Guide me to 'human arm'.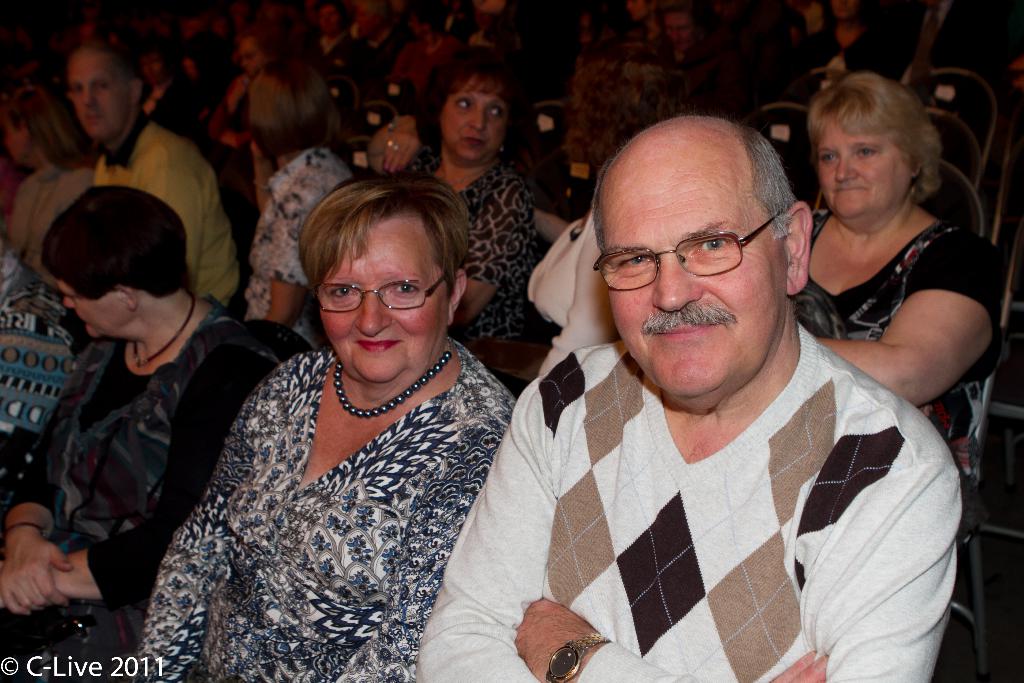
Guidance: 445:178:525:331.
